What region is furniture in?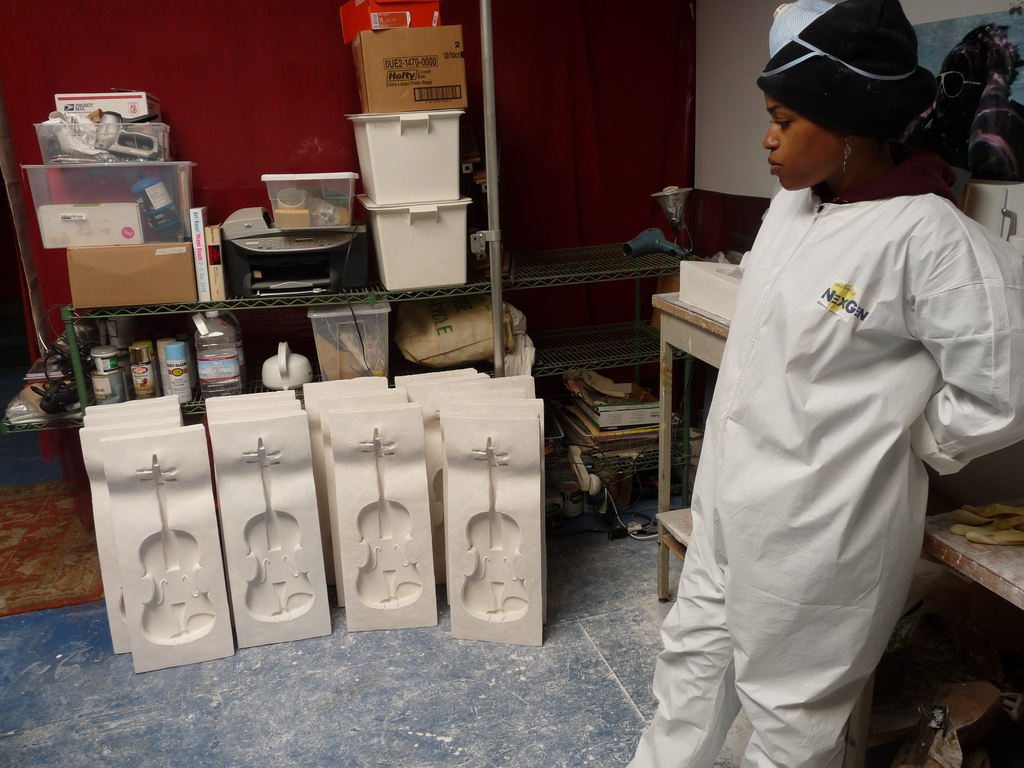
box(60, 237, 695, 504).
